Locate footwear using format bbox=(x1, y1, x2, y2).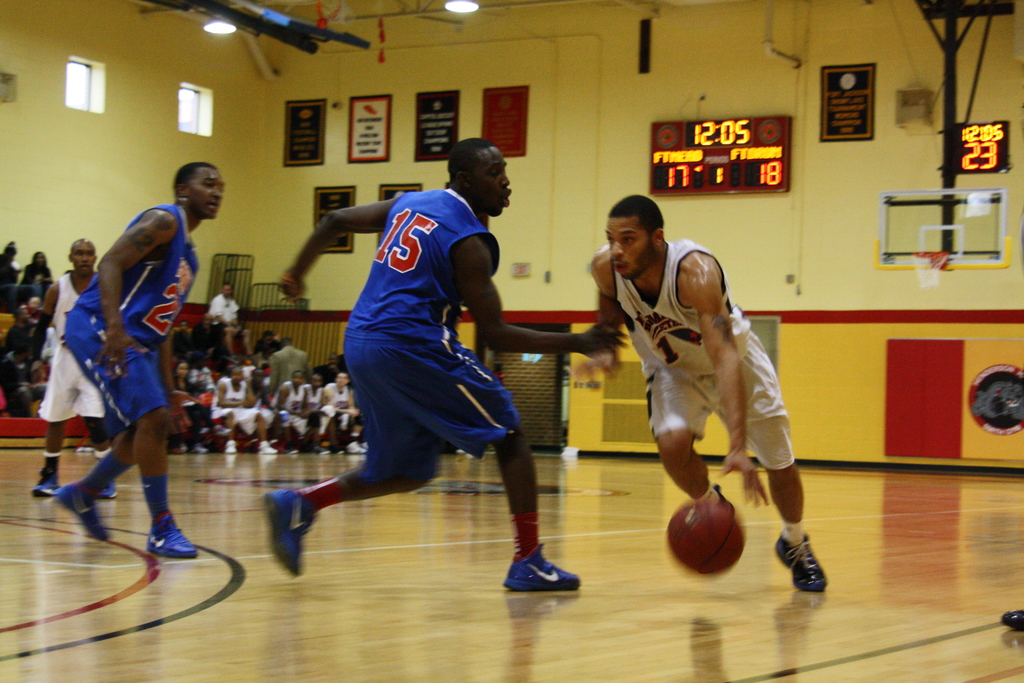
bbox=(1002, 609, 1023, 636).
